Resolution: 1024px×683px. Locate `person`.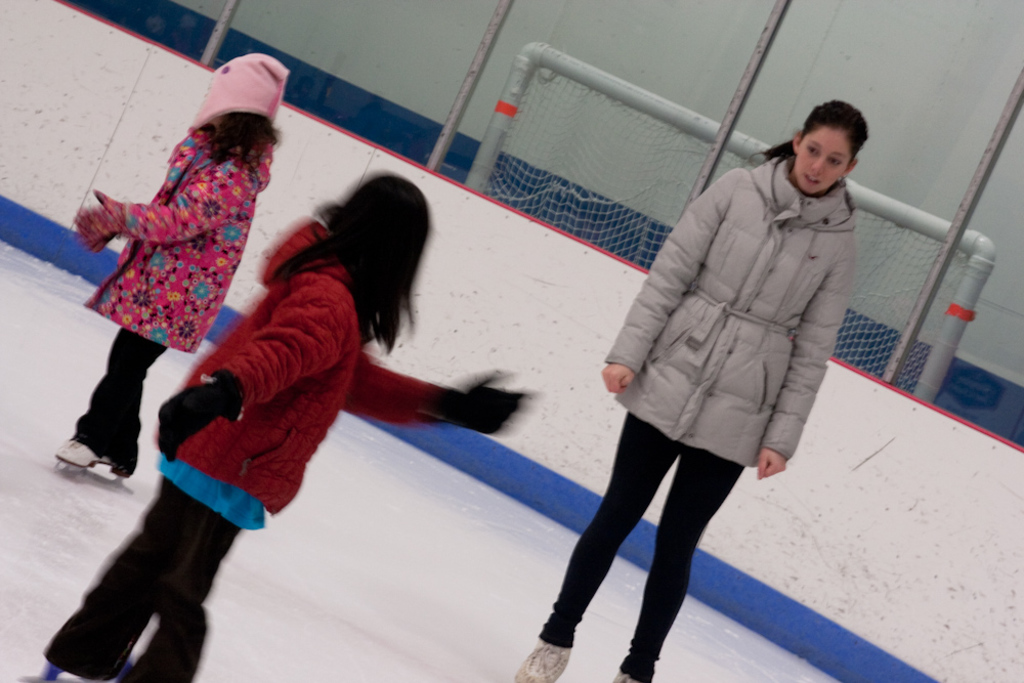
569/84/873/682.
